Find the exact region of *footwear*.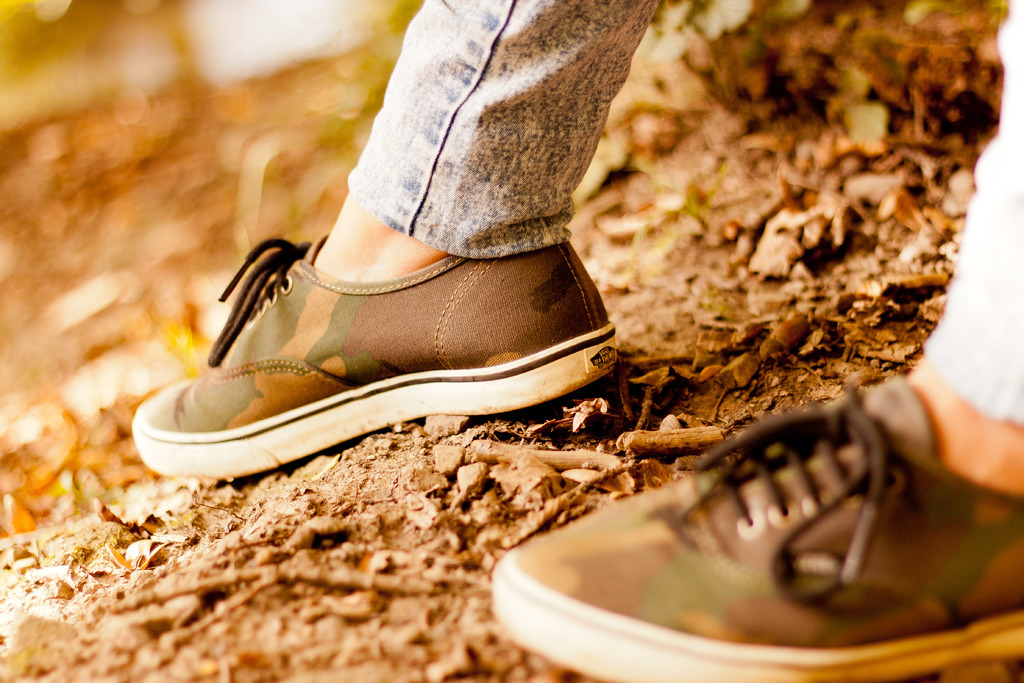
Exact region: <box>493,375,1023,682</box>.
